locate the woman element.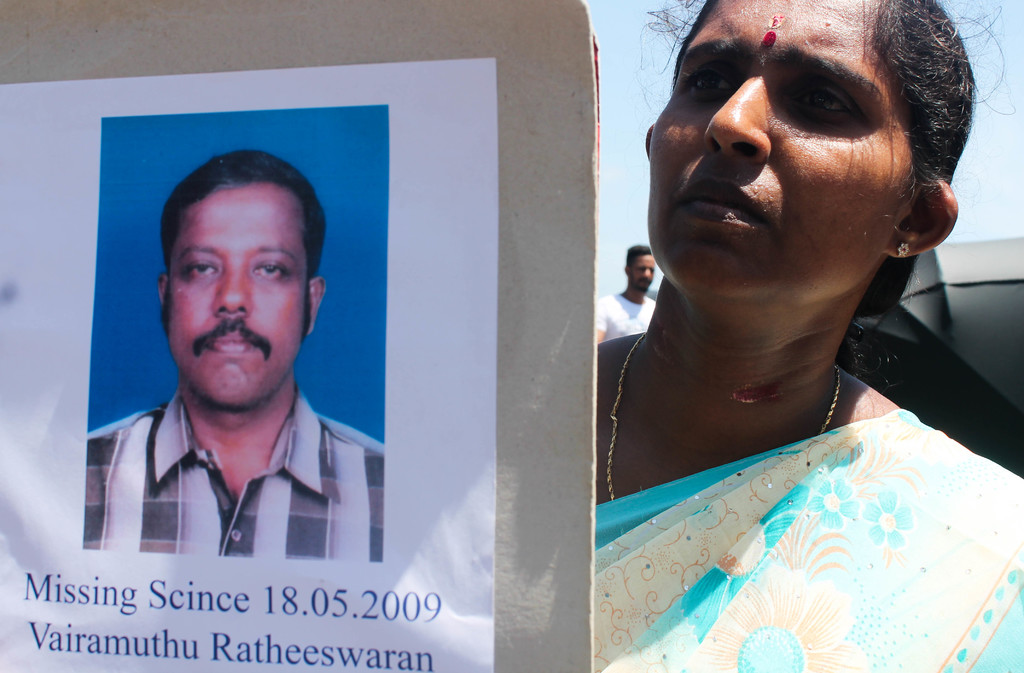
Element bbox: [568, 0, 1011, 643].
